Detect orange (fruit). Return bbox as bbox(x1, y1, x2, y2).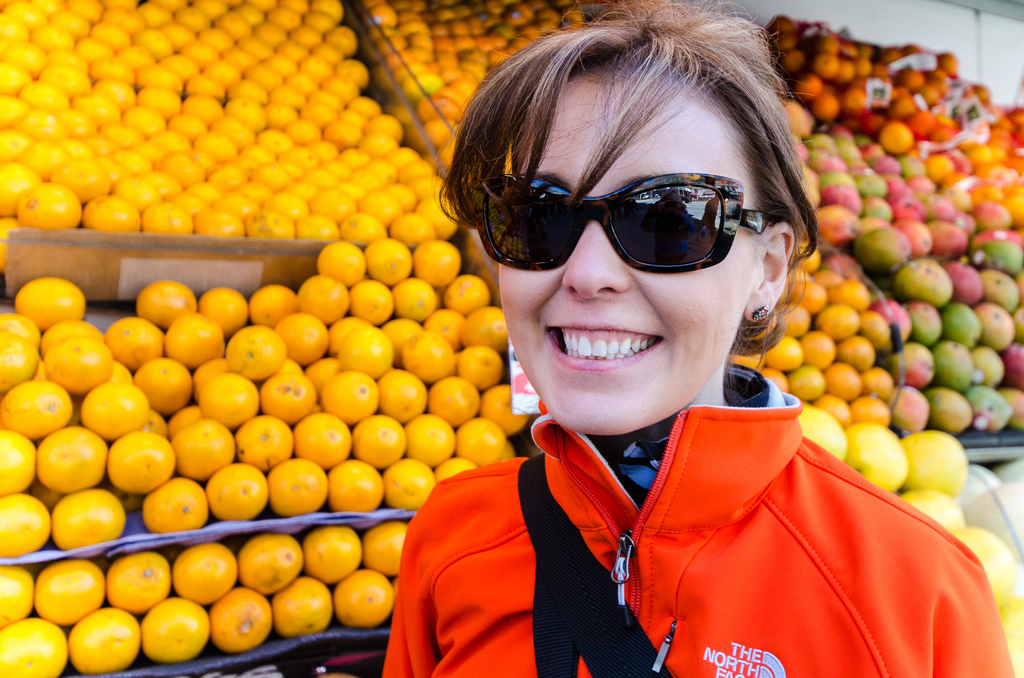
bbox(381, 373, 413, 415).
